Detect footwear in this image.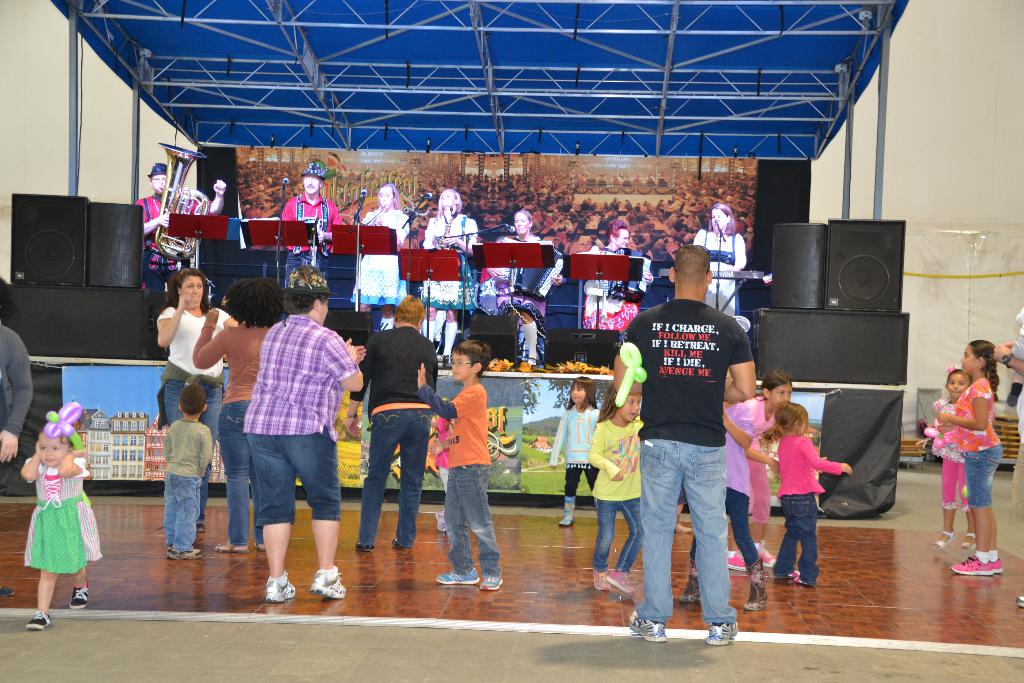
Detection: box(0, 586, 16, 599).
